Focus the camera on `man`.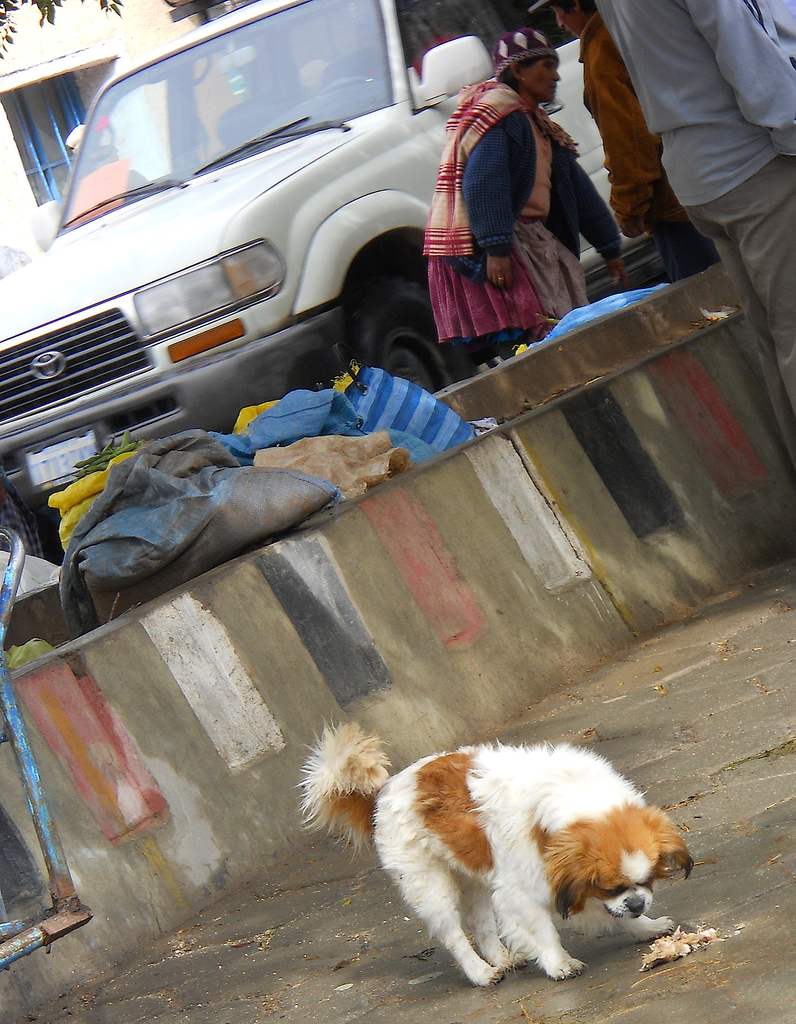
Focus region: locate(530, 0, 721, 280).
